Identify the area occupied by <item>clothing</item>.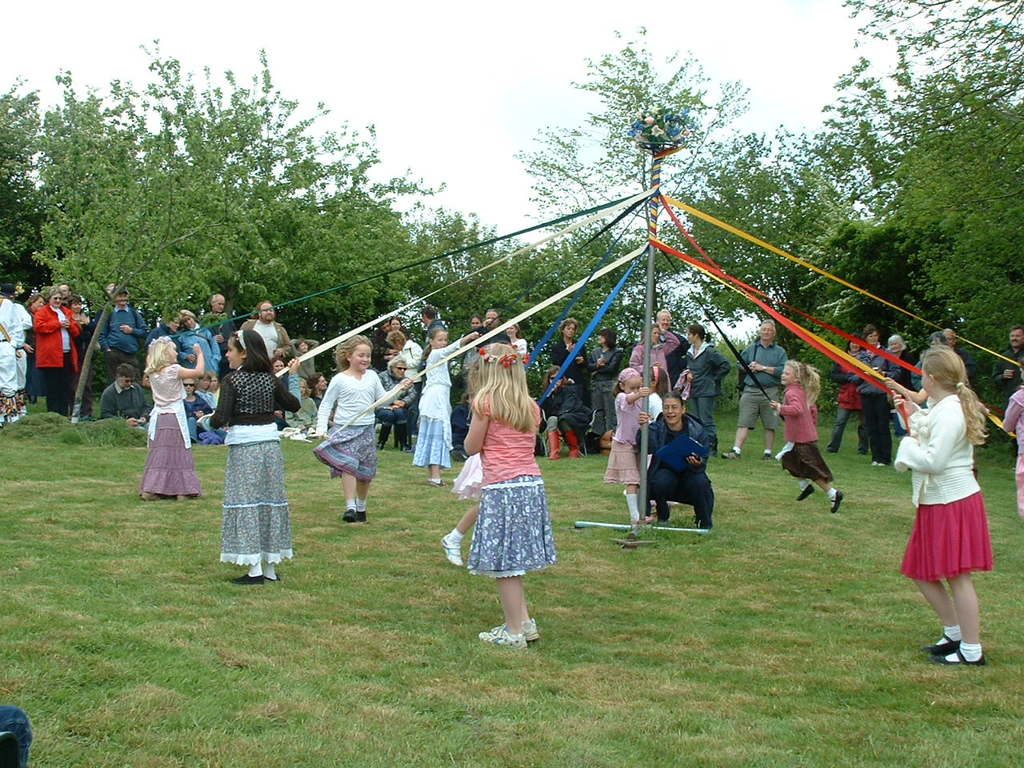
Area: crop(427, 320, 439, 350).
